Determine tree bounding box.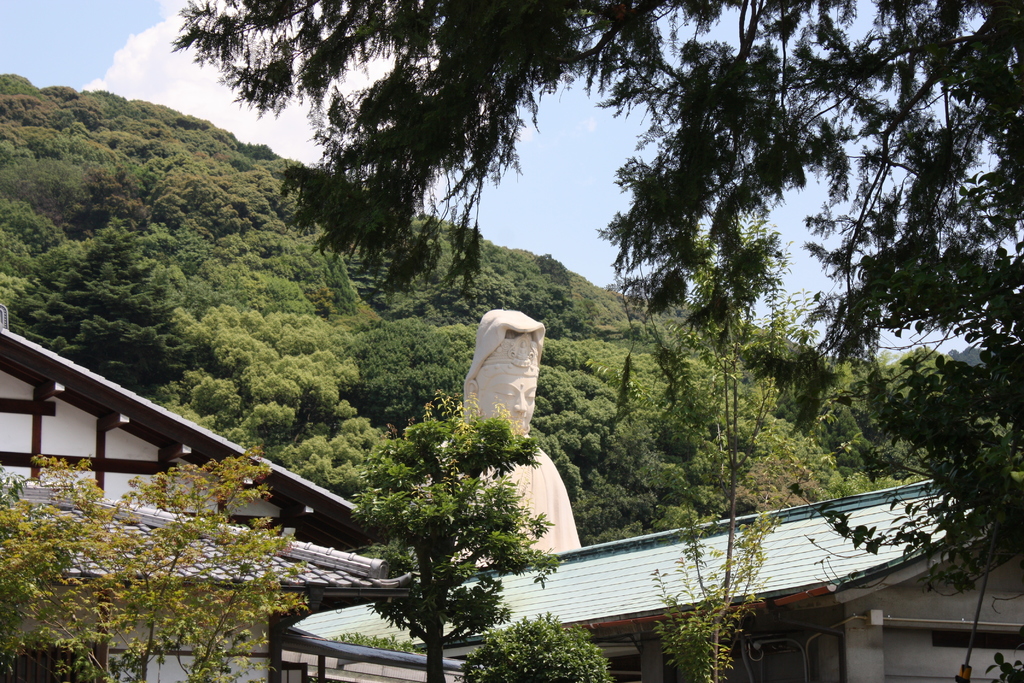
Determined: box(0, 447, 312, 682).
